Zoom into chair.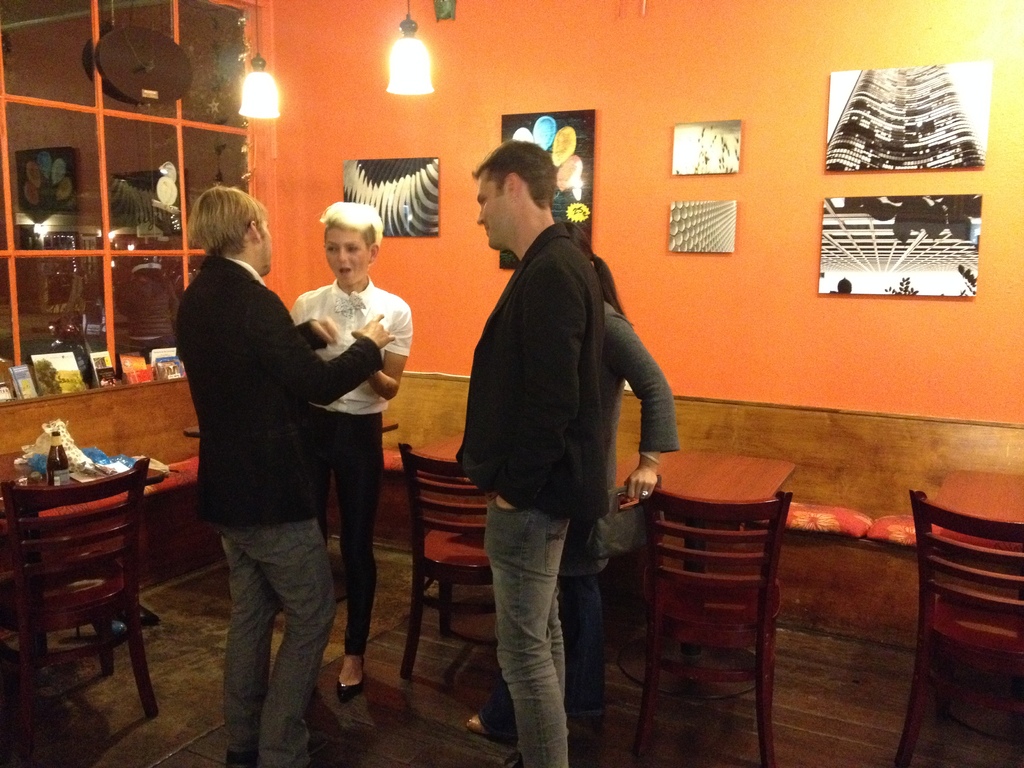
Zoom target: select_region(0, 414, 177, 732).
